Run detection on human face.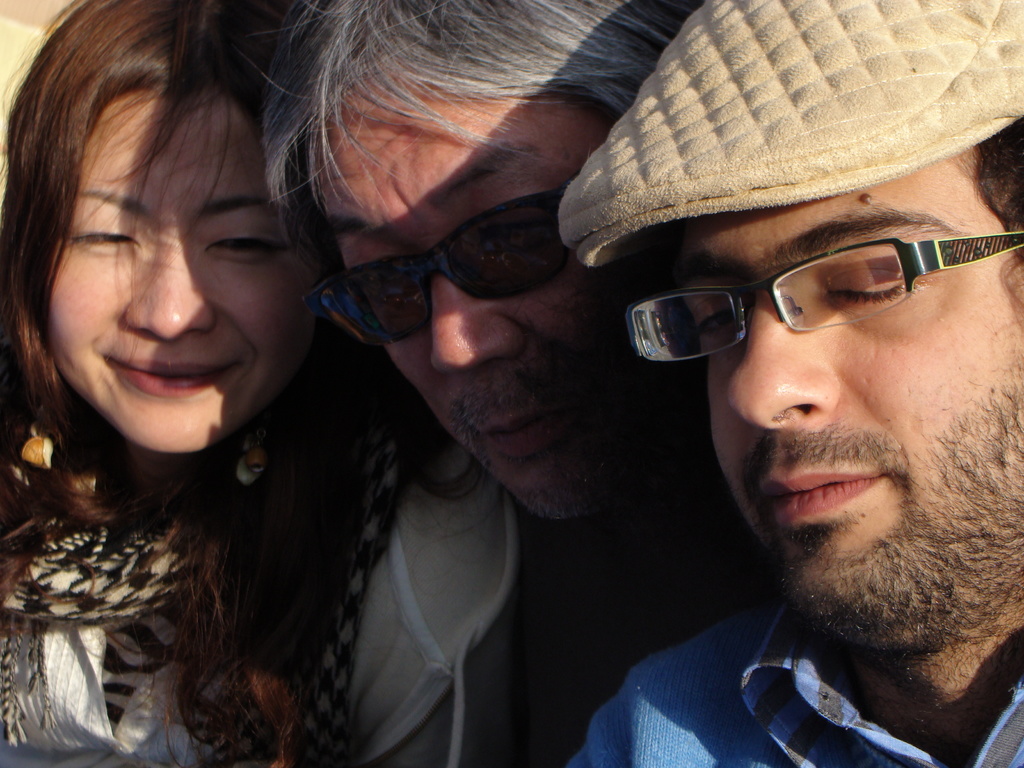
Result: Rect(678, 147, 1023, 630).
